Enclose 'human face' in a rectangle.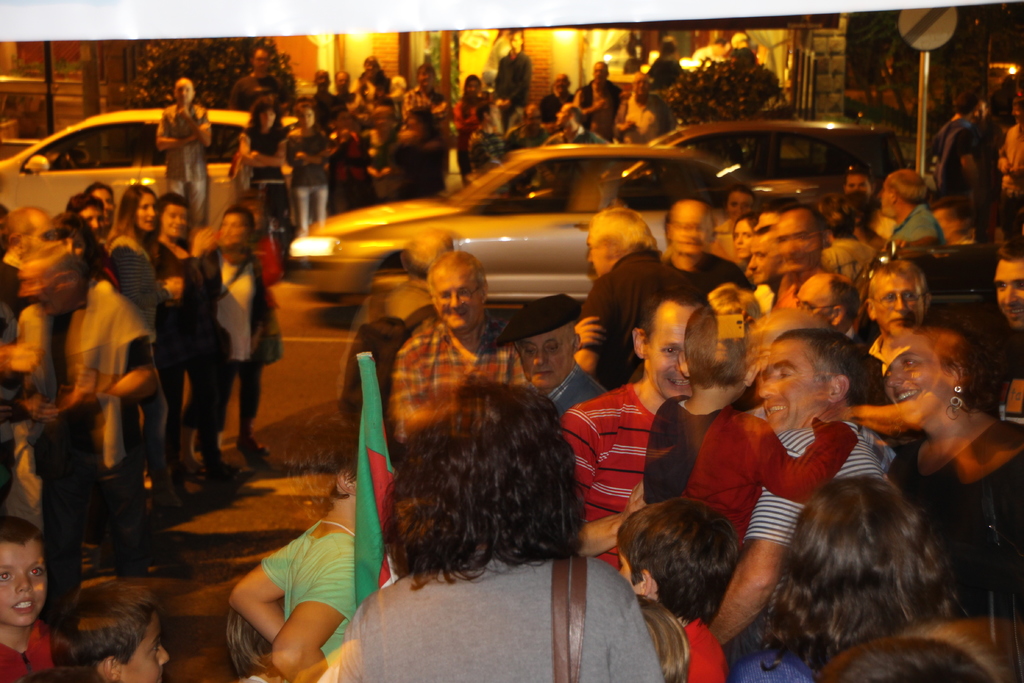
(x1=335, y1=73, x2=349, y2=93).
